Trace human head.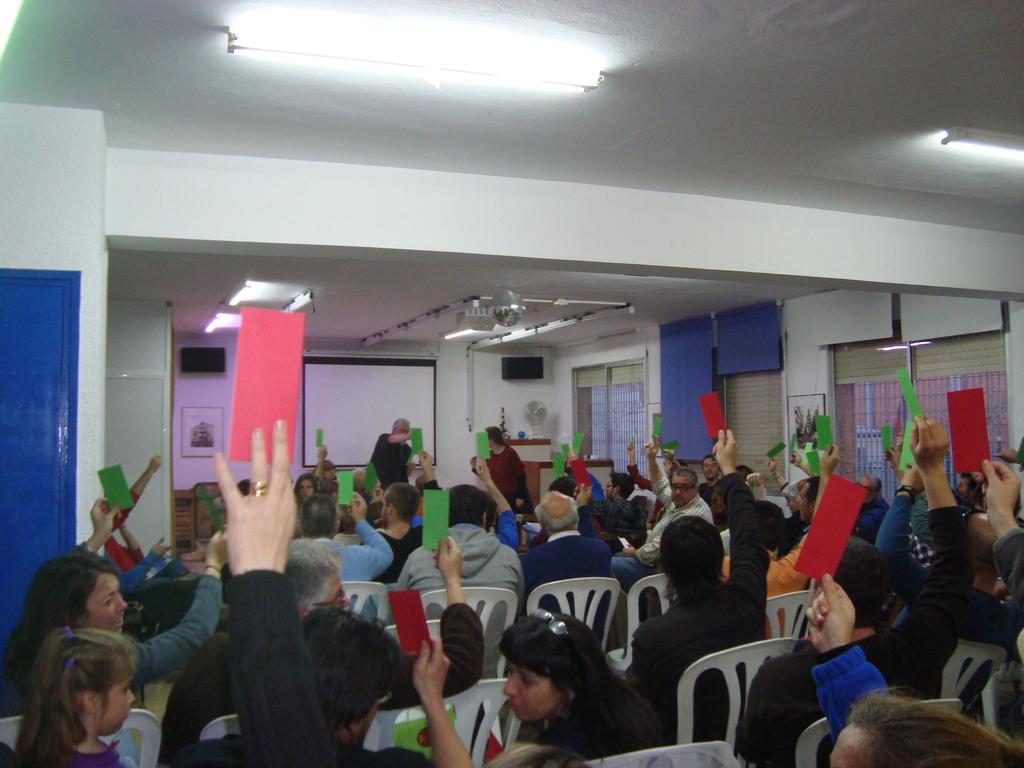
Traced to (left=295, top=472, right=319, bottom=499).
